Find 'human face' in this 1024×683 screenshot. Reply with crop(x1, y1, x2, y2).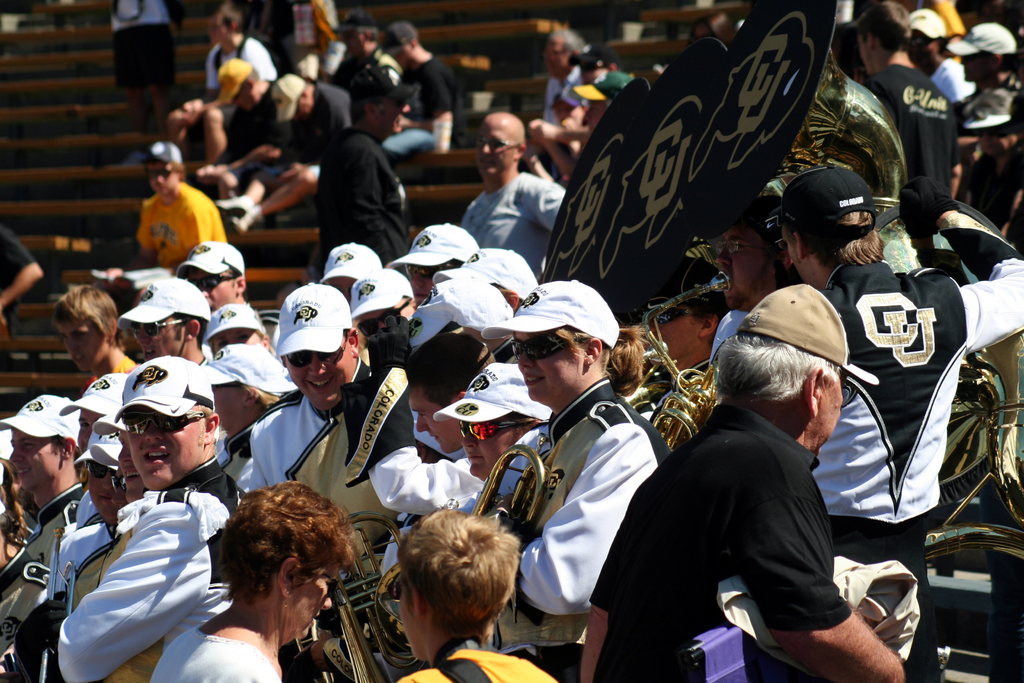
crop(644, 303, 714, 362).
